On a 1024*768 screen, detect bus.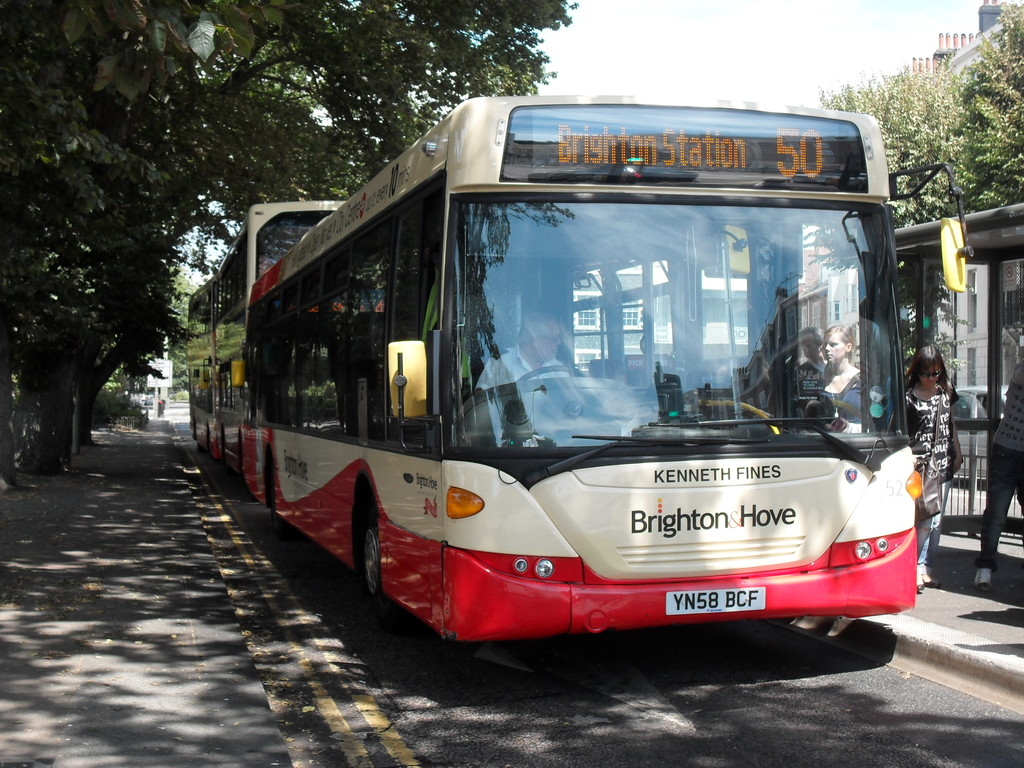
rect(191, 276, 221, 460).
